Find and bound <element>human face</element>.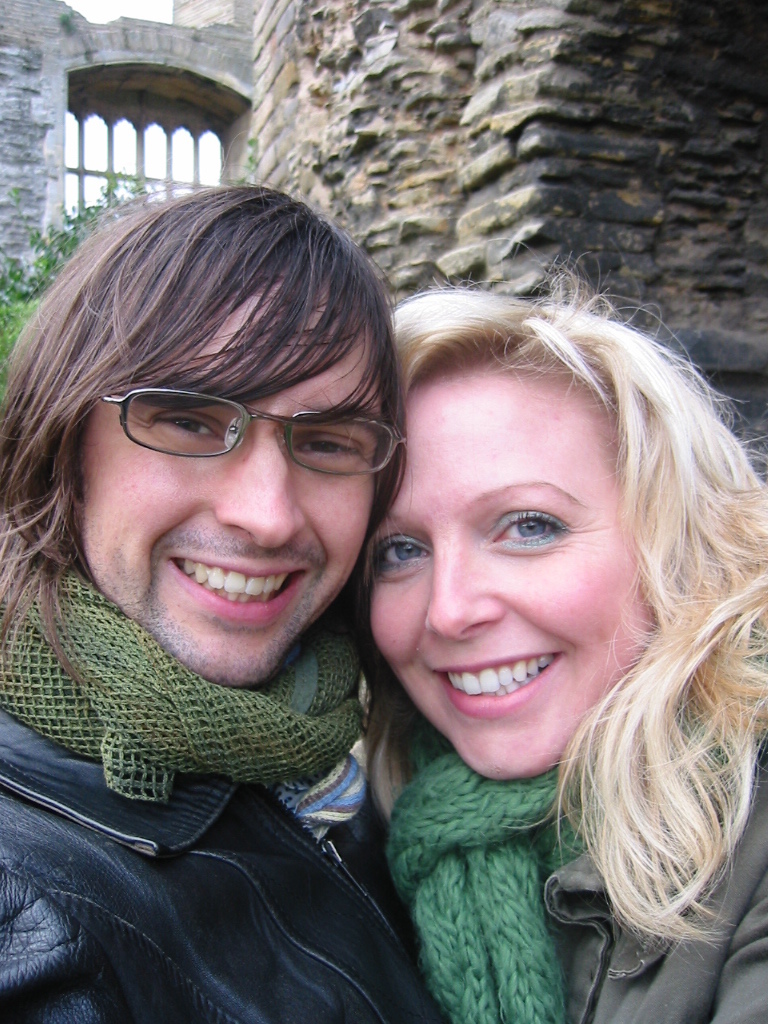
Bound: (x1=80, y1=271, x2=376, y2=684).
